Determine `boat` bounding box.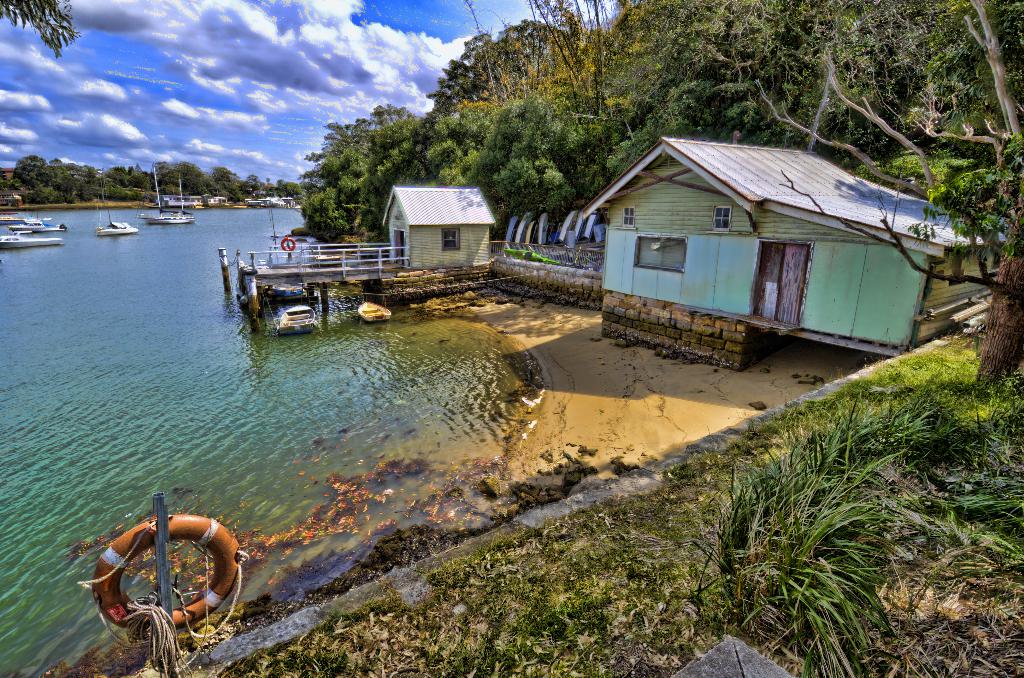
Determined: 97, 174, 140, 236.
